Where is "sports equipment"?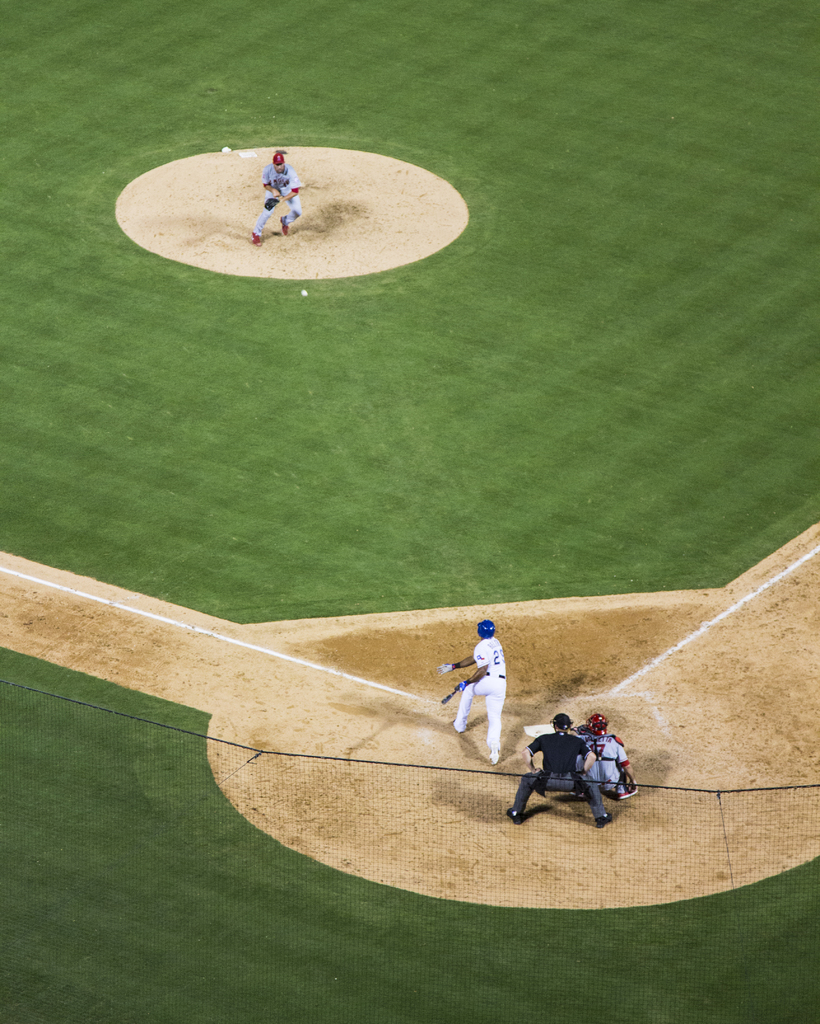
(588, 713, 611, 736).
